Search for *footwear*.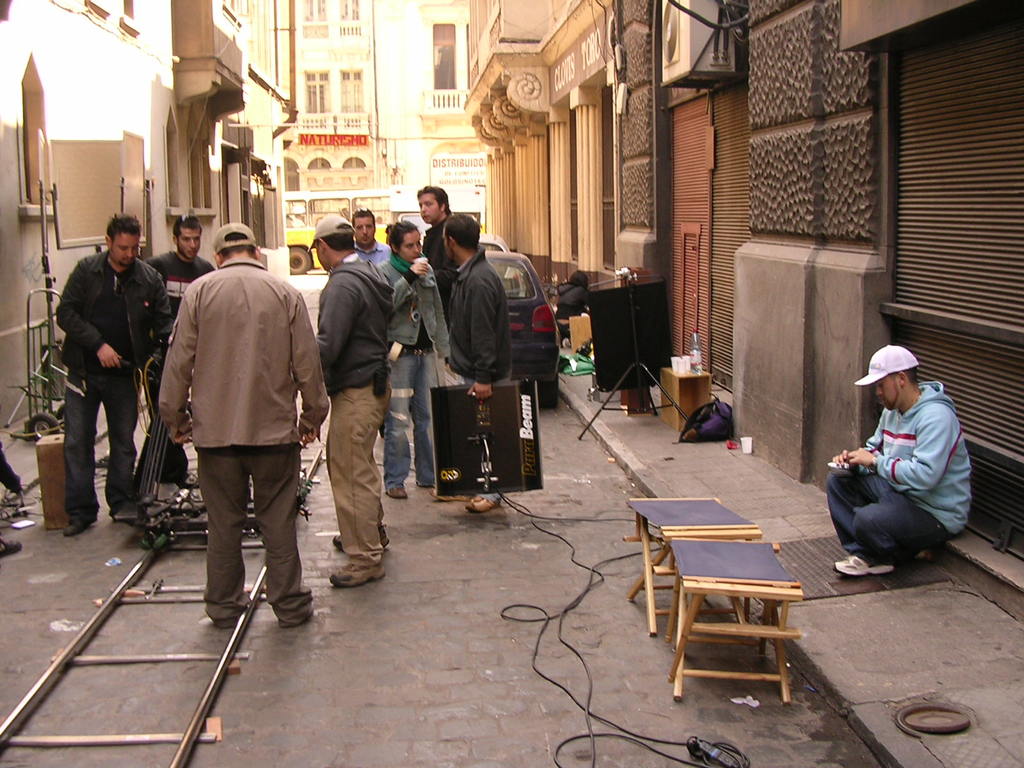
Found at l=114, t=502, r=141, b=520.
